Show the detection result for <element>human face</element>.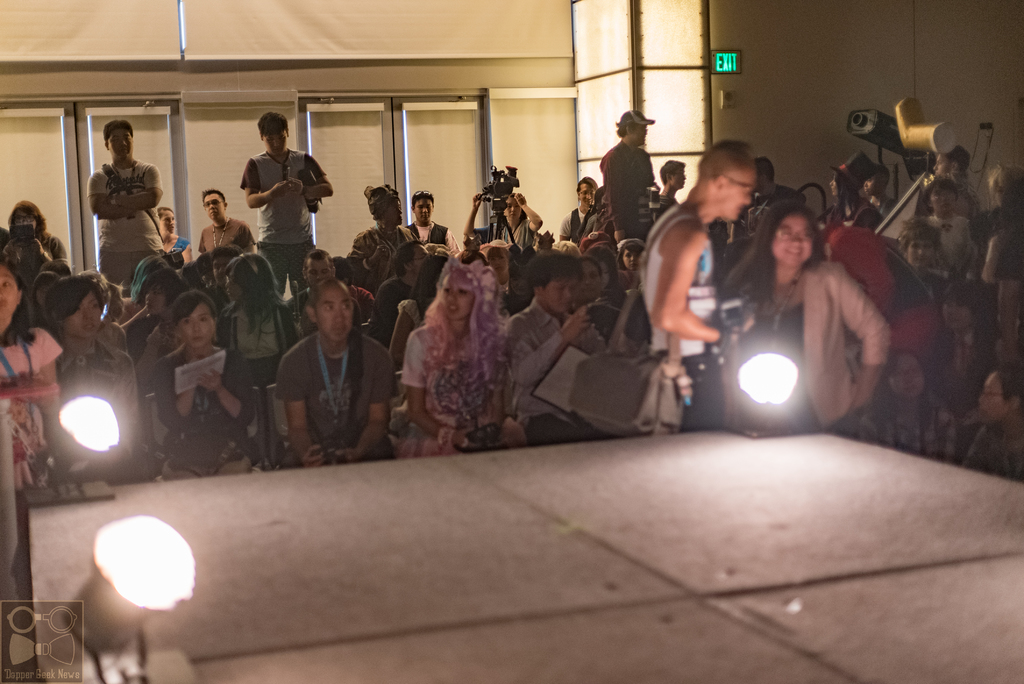
310/263/331/284.
